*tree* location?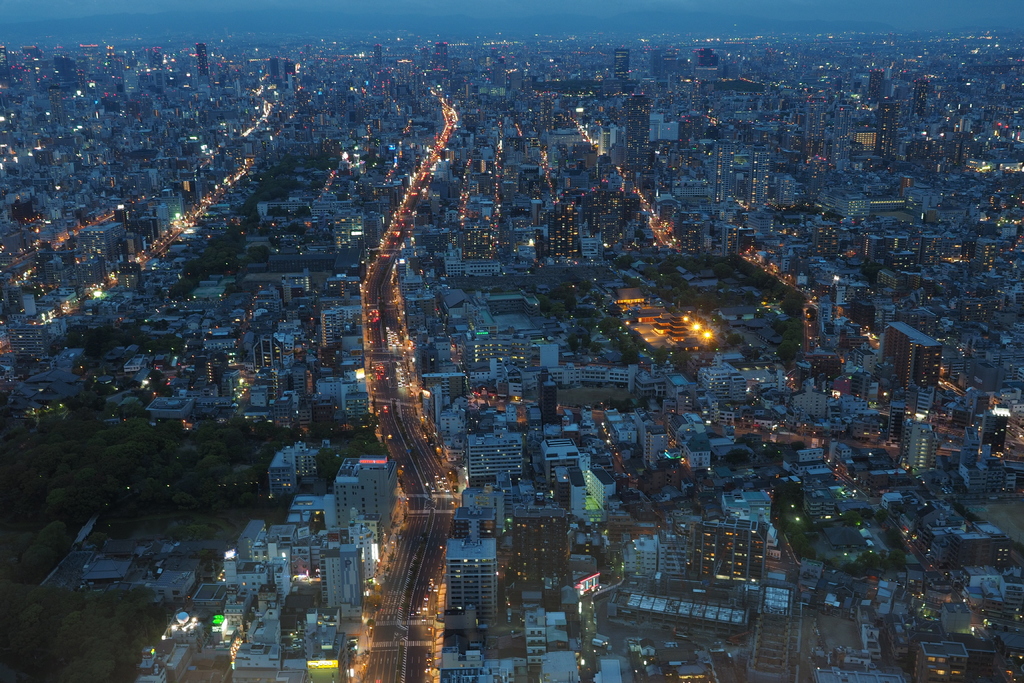
860 506 873 520
